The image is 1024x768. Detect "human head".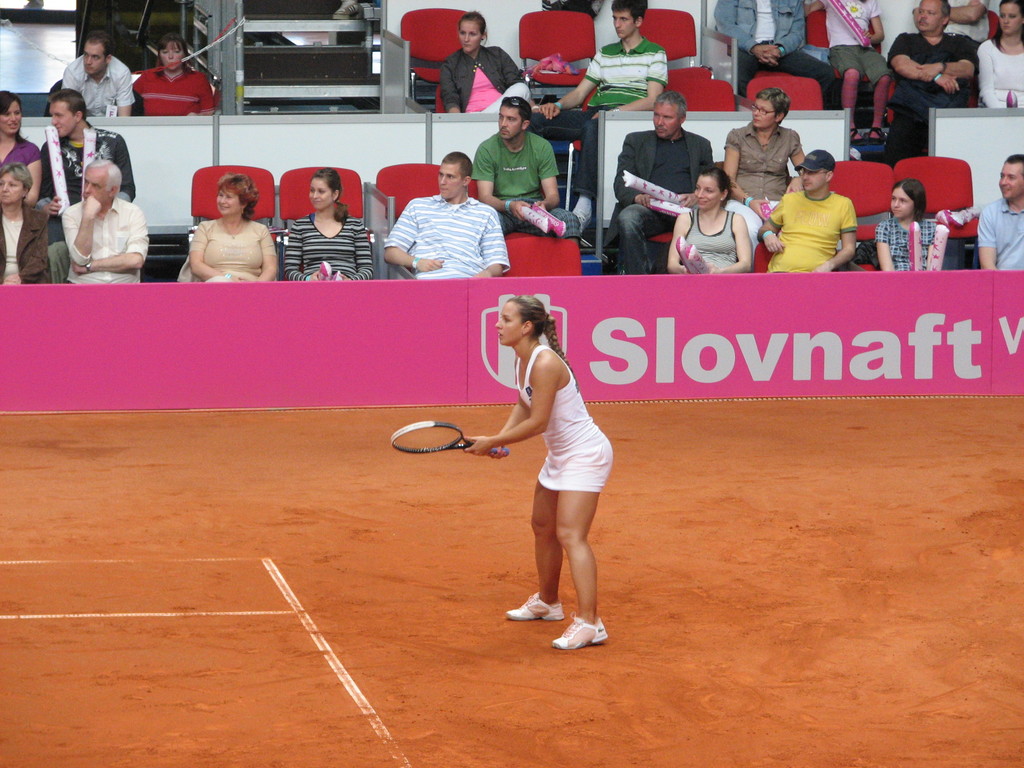
Detection: bbox=(212, 177, 256, 214).
